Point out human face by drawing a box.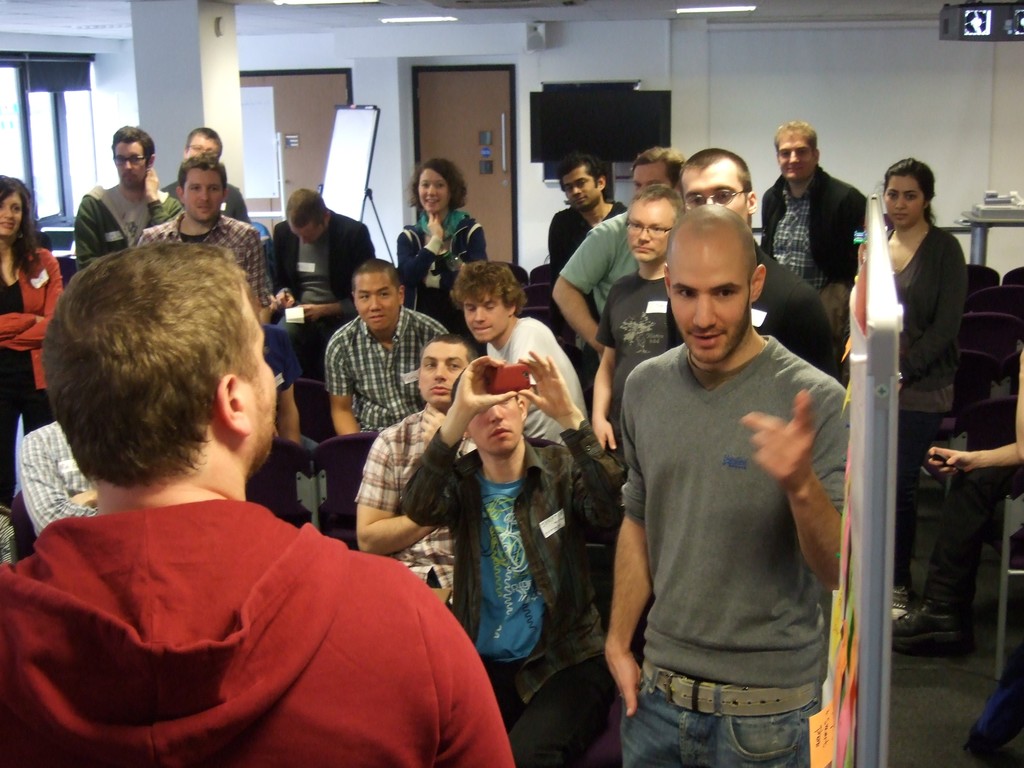
locate(885, 172, 925, 228).
